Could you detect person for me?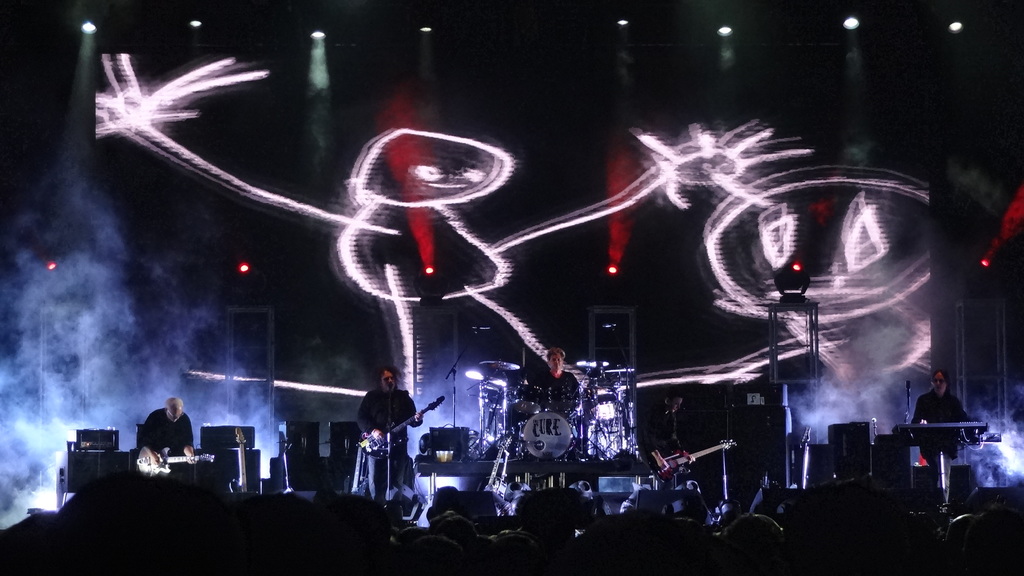
Detection result: [left=125, top=396, right=198, bottom=482].
